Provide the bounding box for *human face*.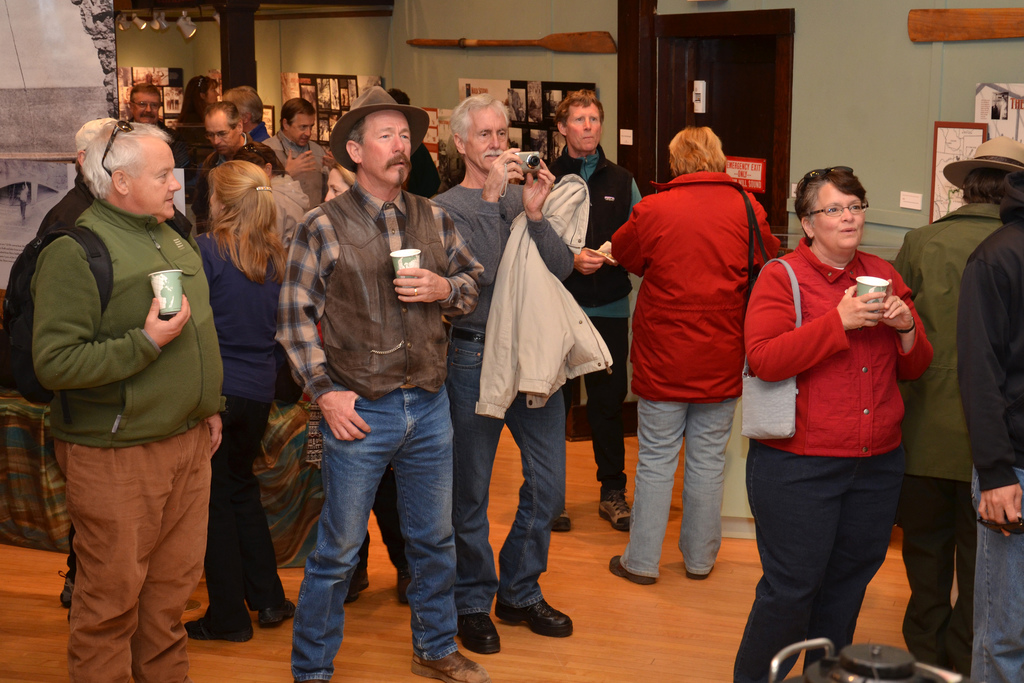
bbox=(205, 120, 232, 154).
